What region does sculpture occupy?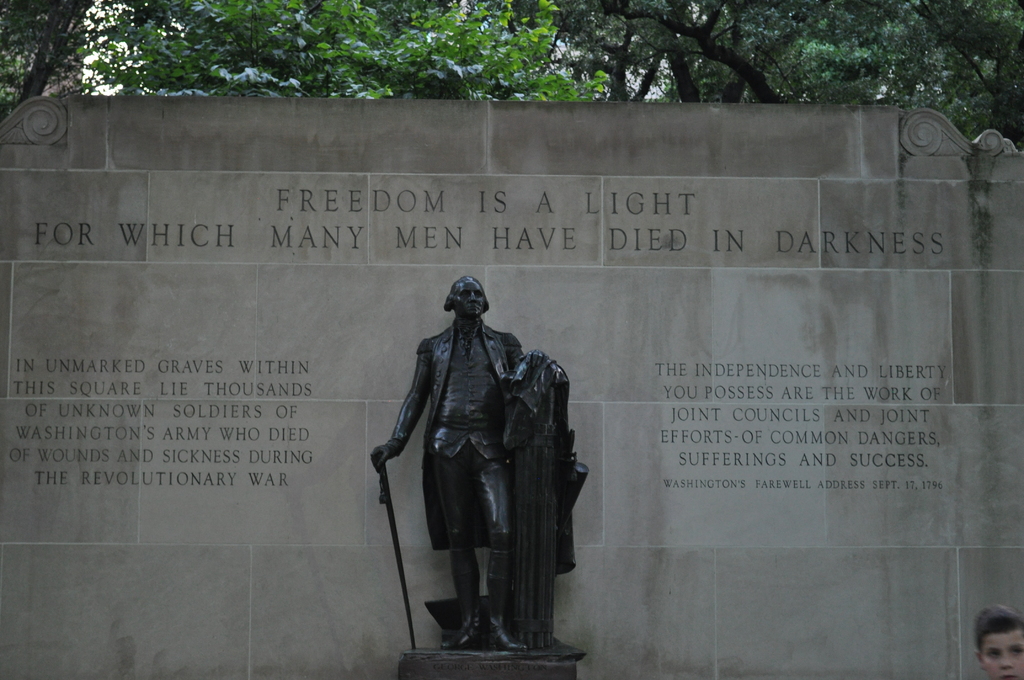
x1=377 y1=268 x2=595 y2=661.
